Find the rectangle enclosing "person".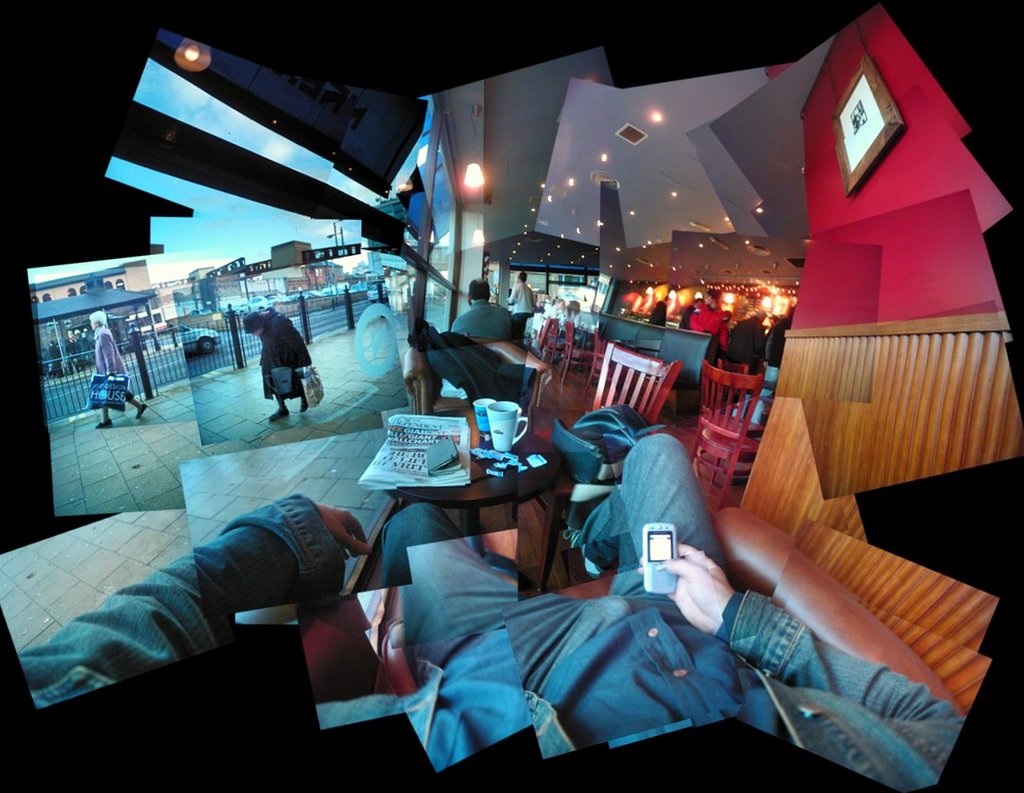
bbox=(92, 309, 150, 430).
